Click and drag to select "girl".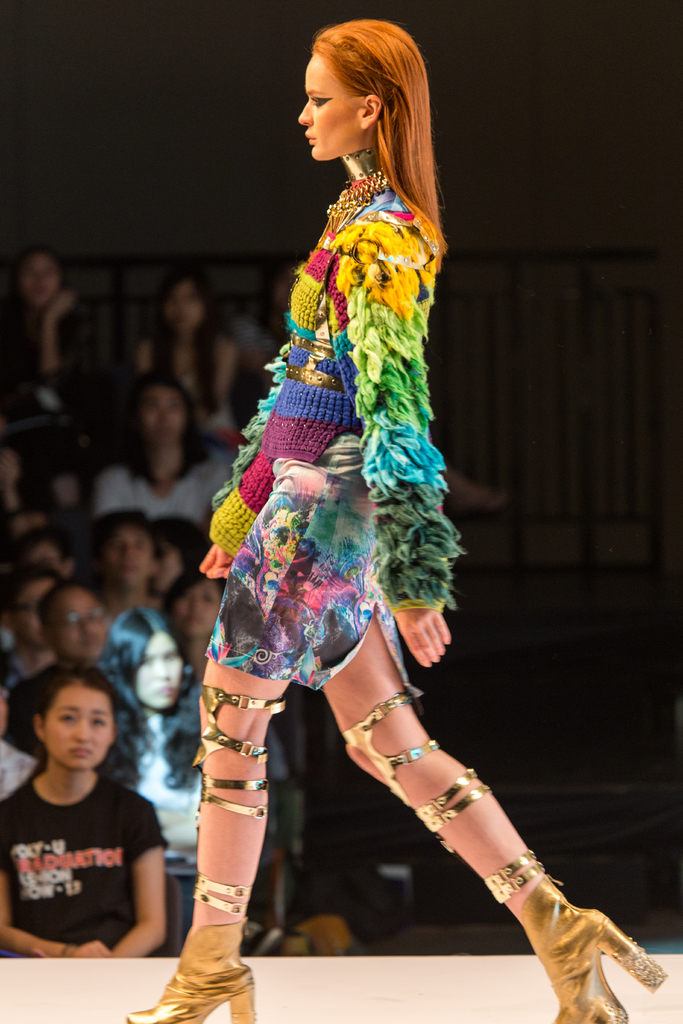
Selection: 0/665/167/955.
